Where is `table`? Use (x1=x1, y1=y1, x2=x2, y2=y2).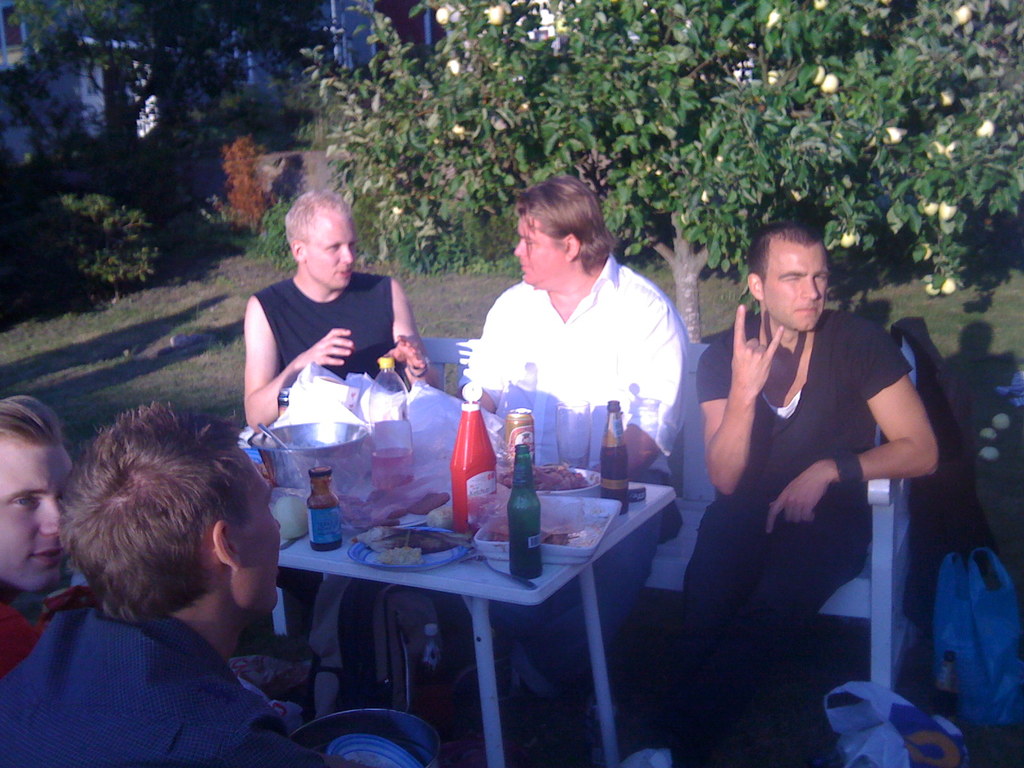
(x1=70, y1=468, x2=678, y2=767).
